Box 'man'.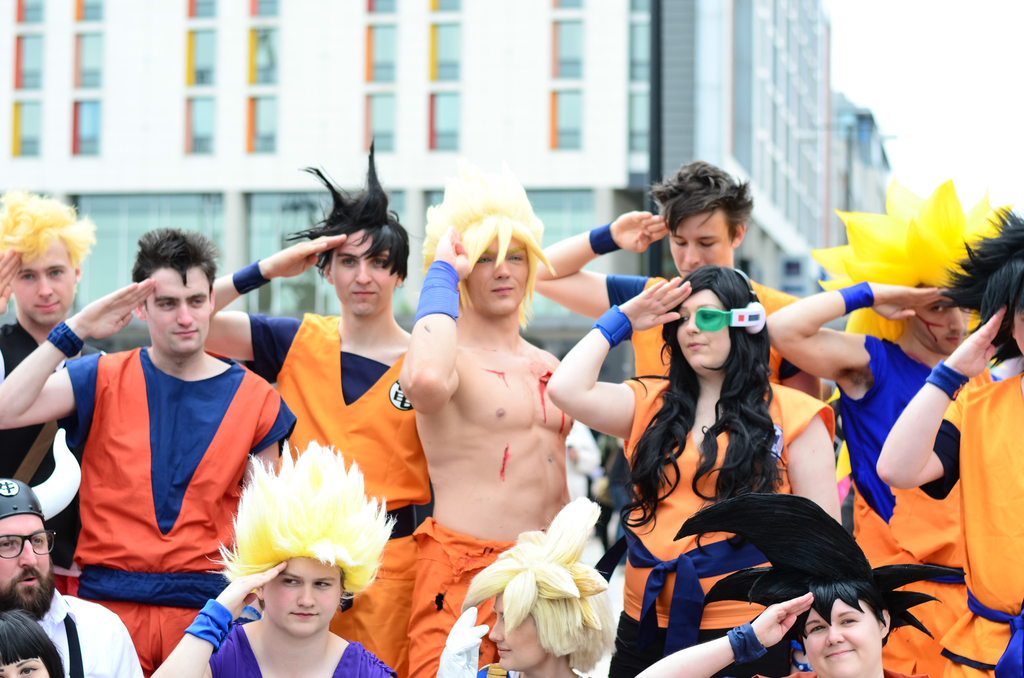
bbox=[0, 188, 95, 581].
